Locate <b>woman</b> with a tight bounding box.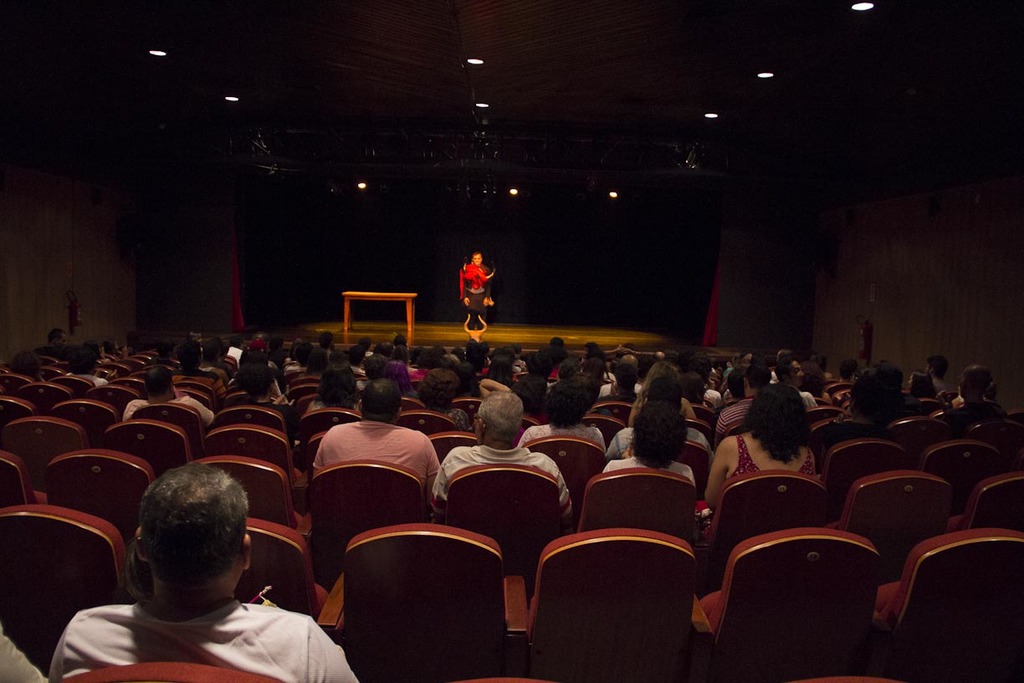
(x1=455, y1=250, x2=493, y2=330).
